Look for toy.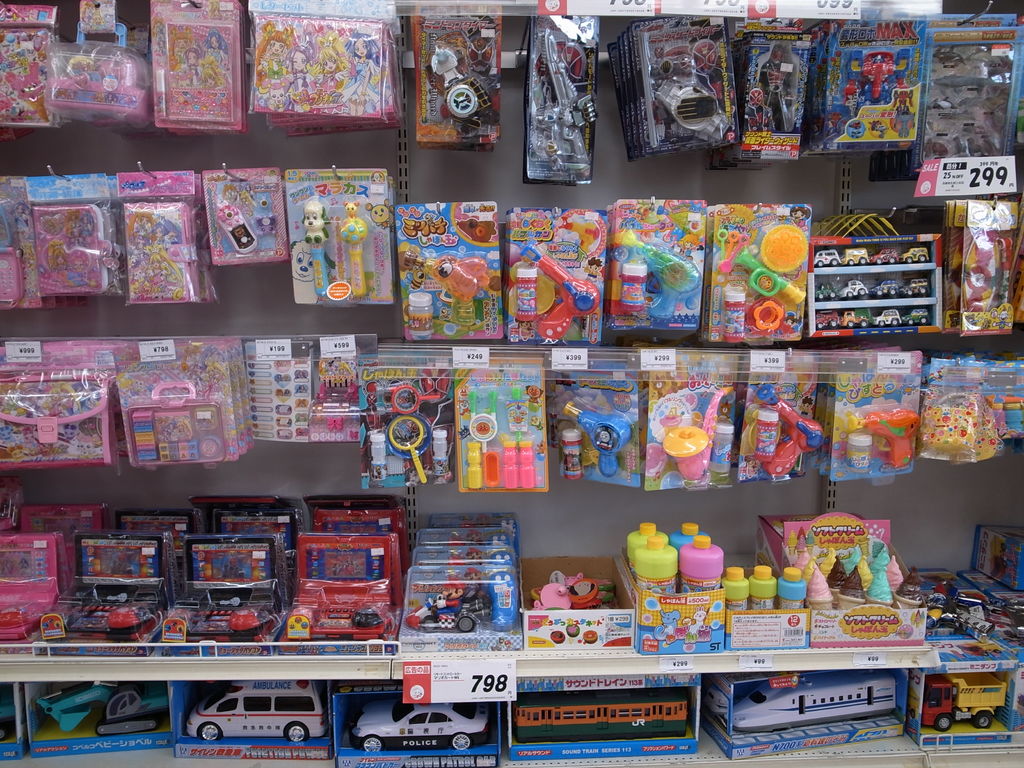
Found: (x1=214, y1=203, x2=260, y2=256).
